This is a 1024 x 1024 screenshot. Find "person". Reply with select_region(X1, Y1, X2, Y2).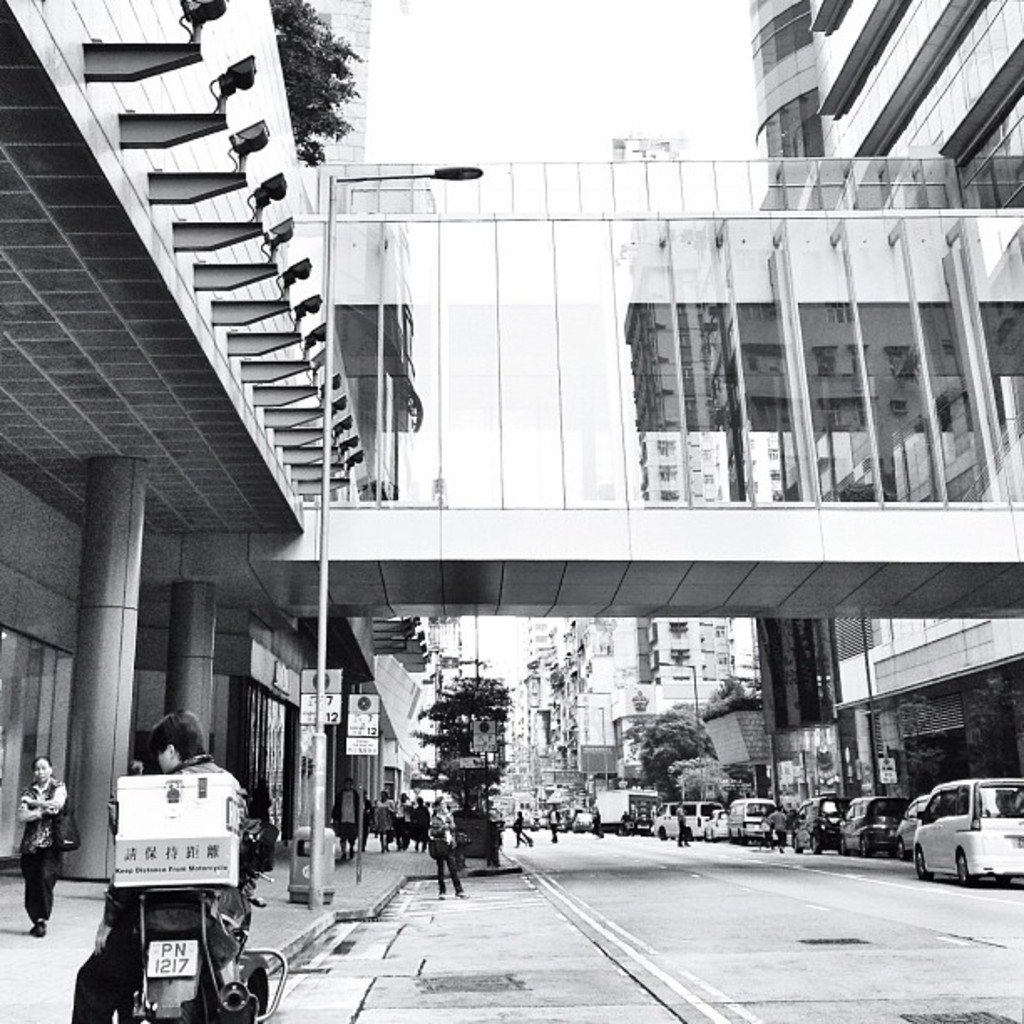
select_region(373, 788, 398, 858).
